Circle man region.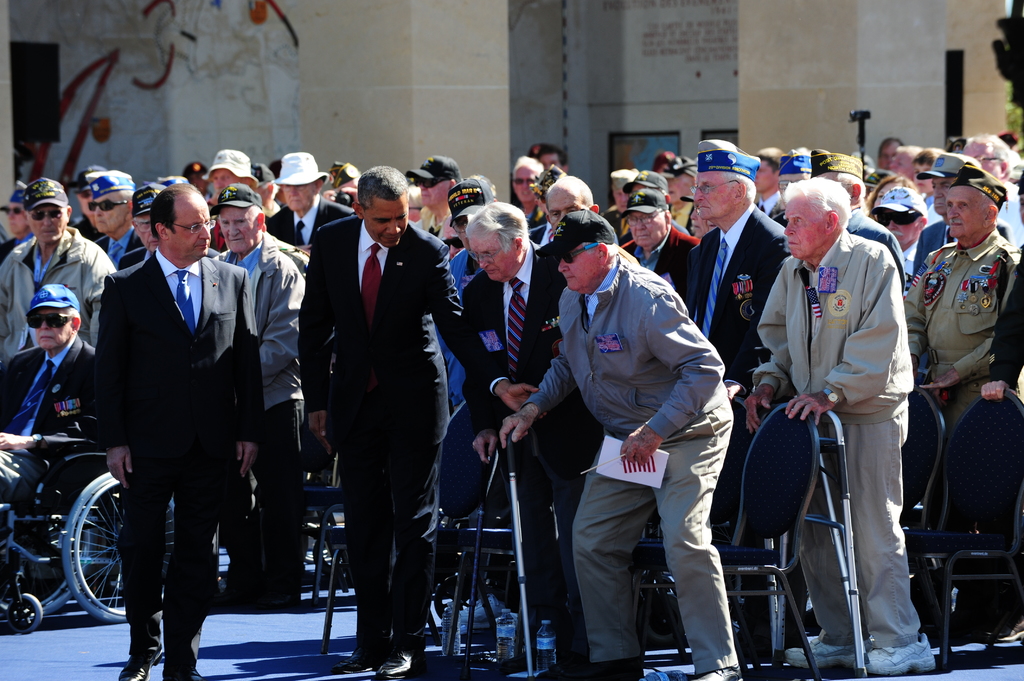
Region: 528, 142, 568, 174.
